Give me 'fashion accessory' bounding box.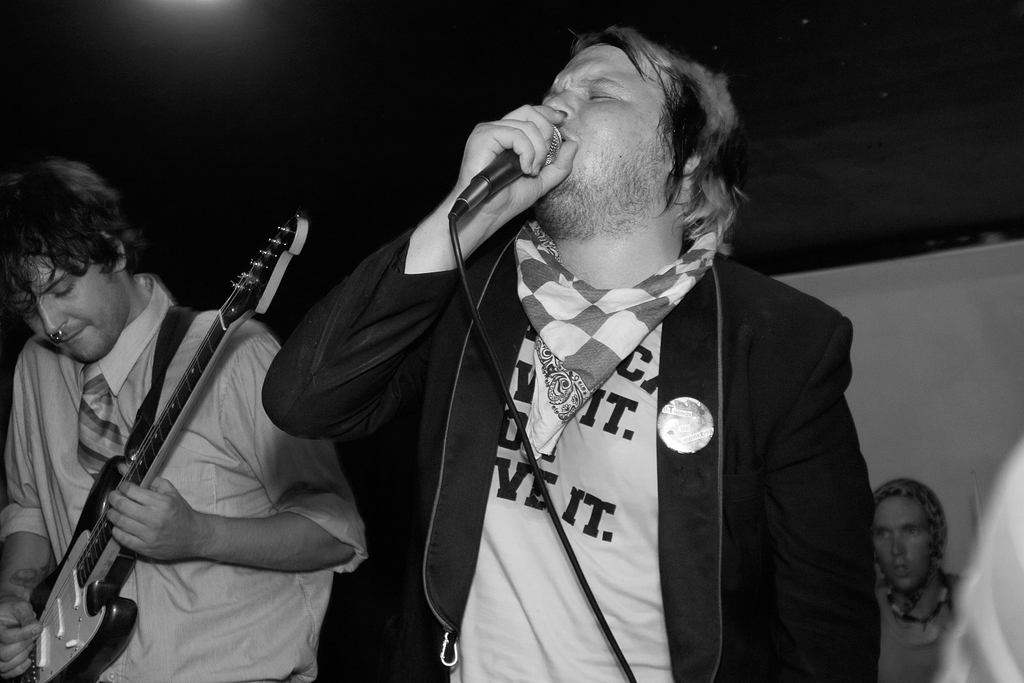
x1=872 y1=480 x2=947 y2=614.
